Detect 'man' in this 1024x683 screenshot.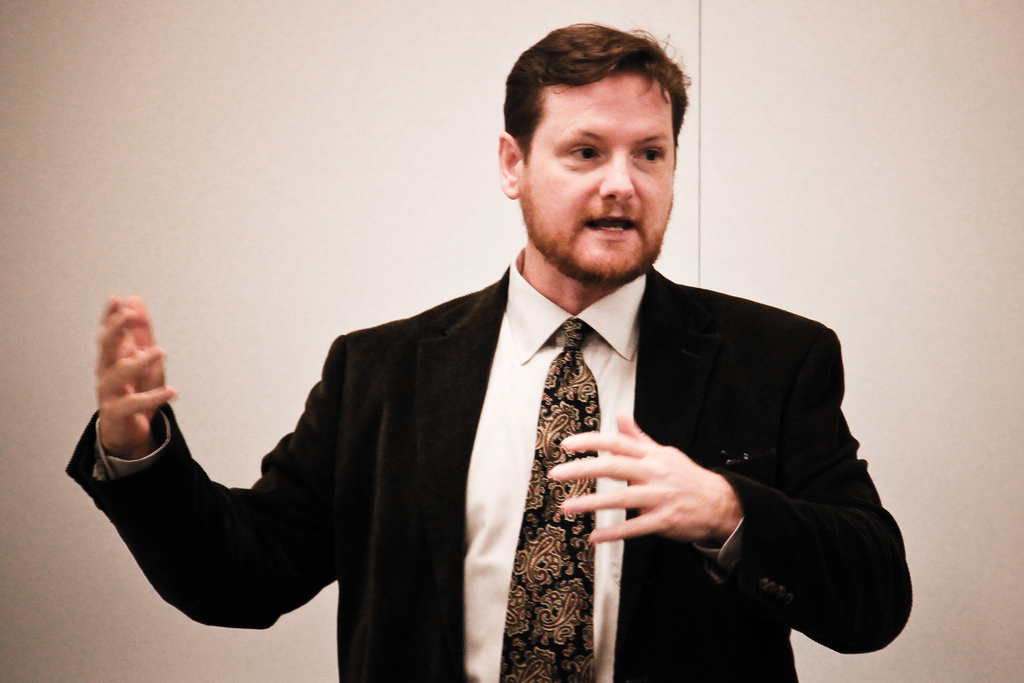
Detection: [left=173, top=66, right=867, bottom=675].
